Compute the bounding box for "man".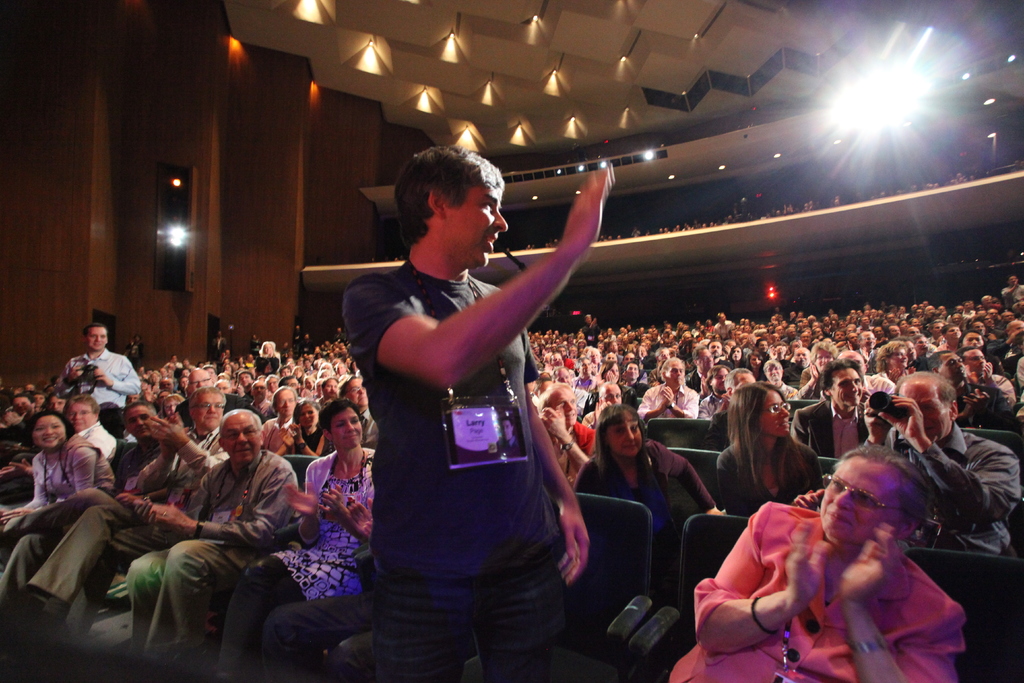
l=250, t=379, r=263, b=408.
